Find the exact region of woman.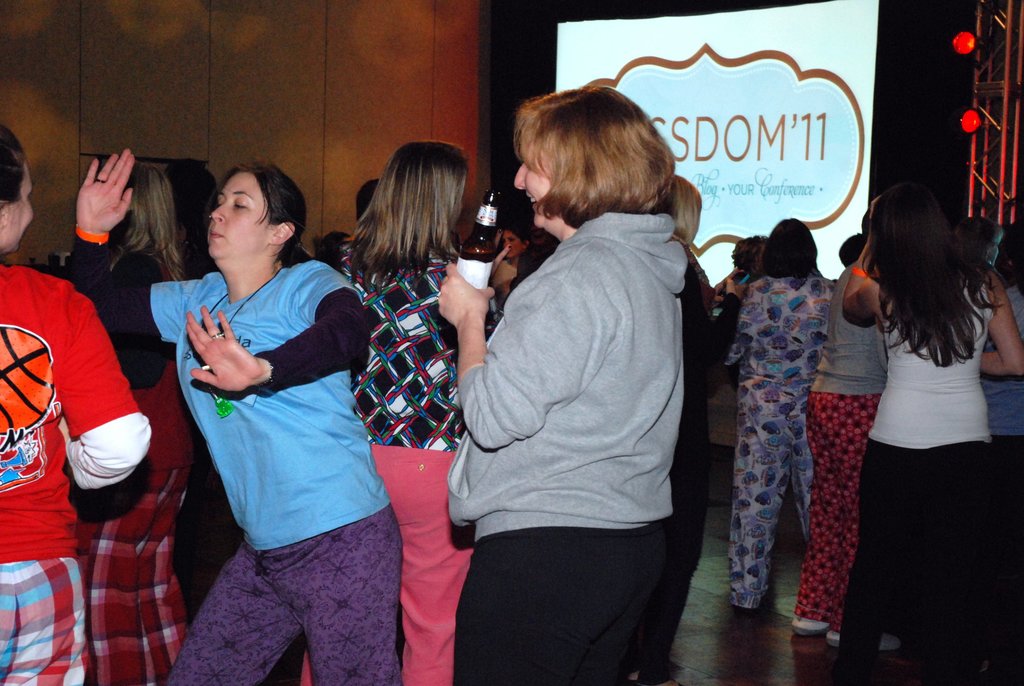
Exact region: detection(300, 140, 474, 685).
